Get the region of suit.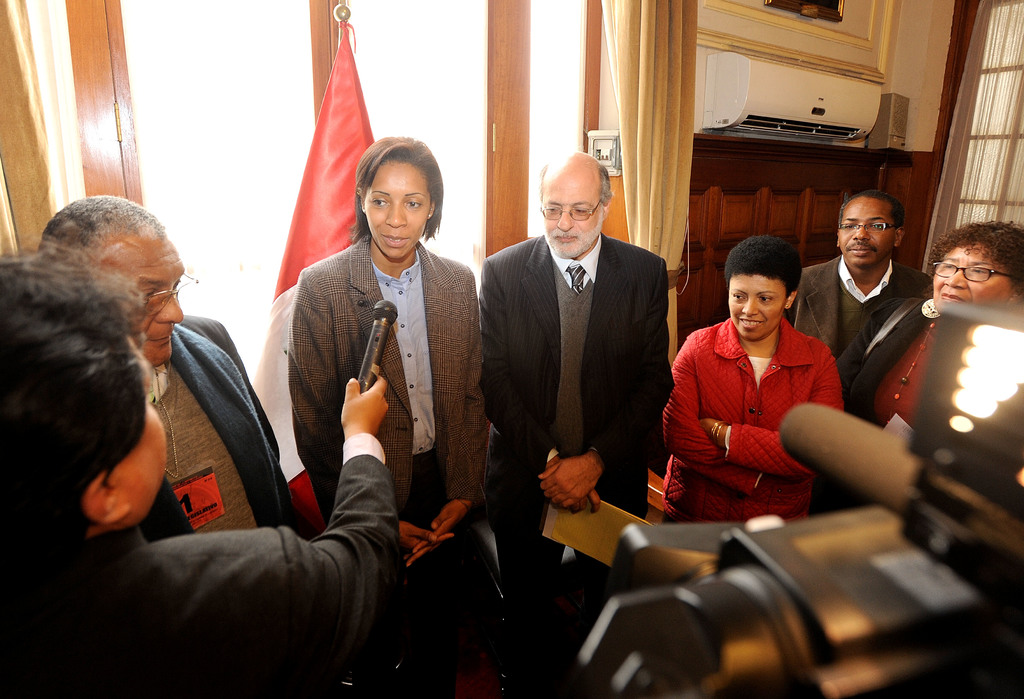
0,434,399,698.
